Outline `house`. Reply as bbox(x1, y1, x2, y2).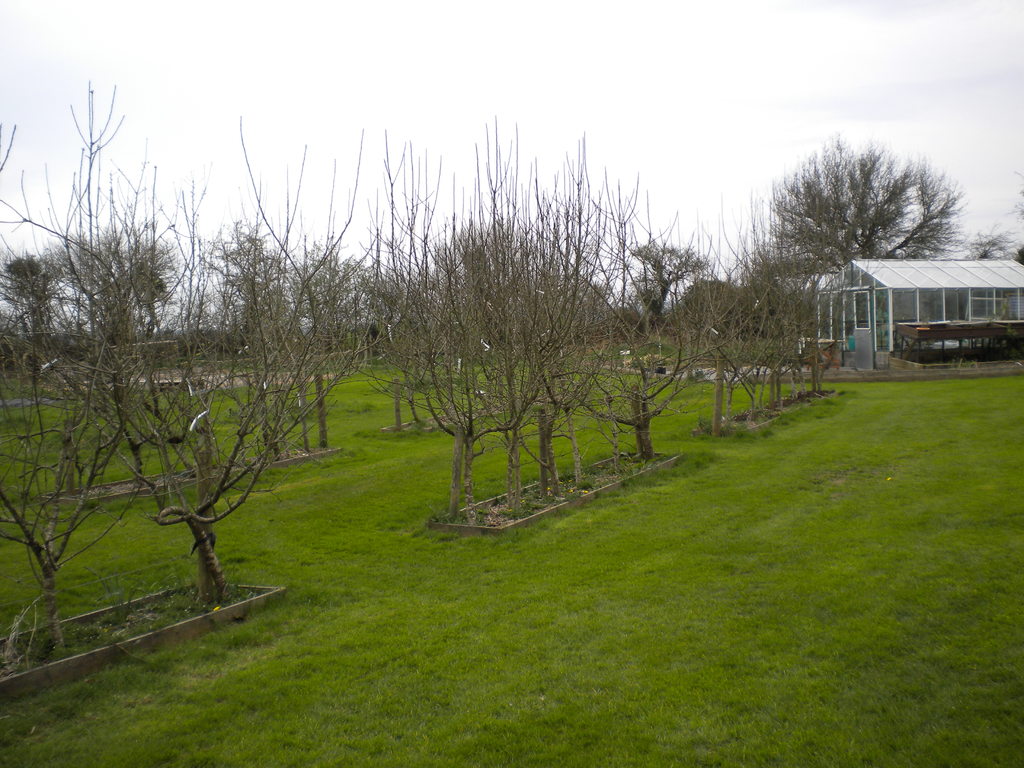
bbox(814, 257, 1023, 373).
